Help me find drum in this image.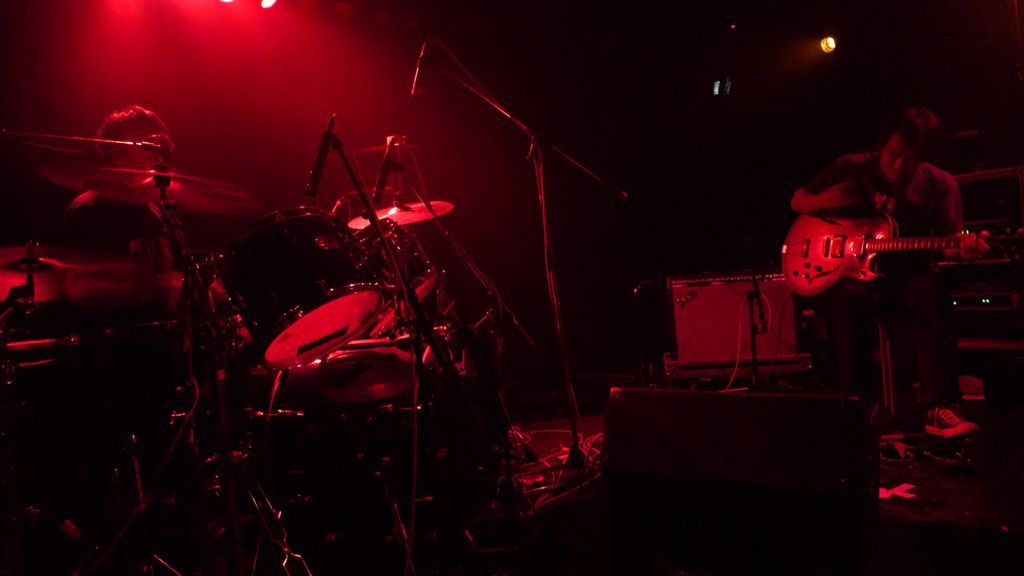
Found it: [353, 216, 436, 340].
